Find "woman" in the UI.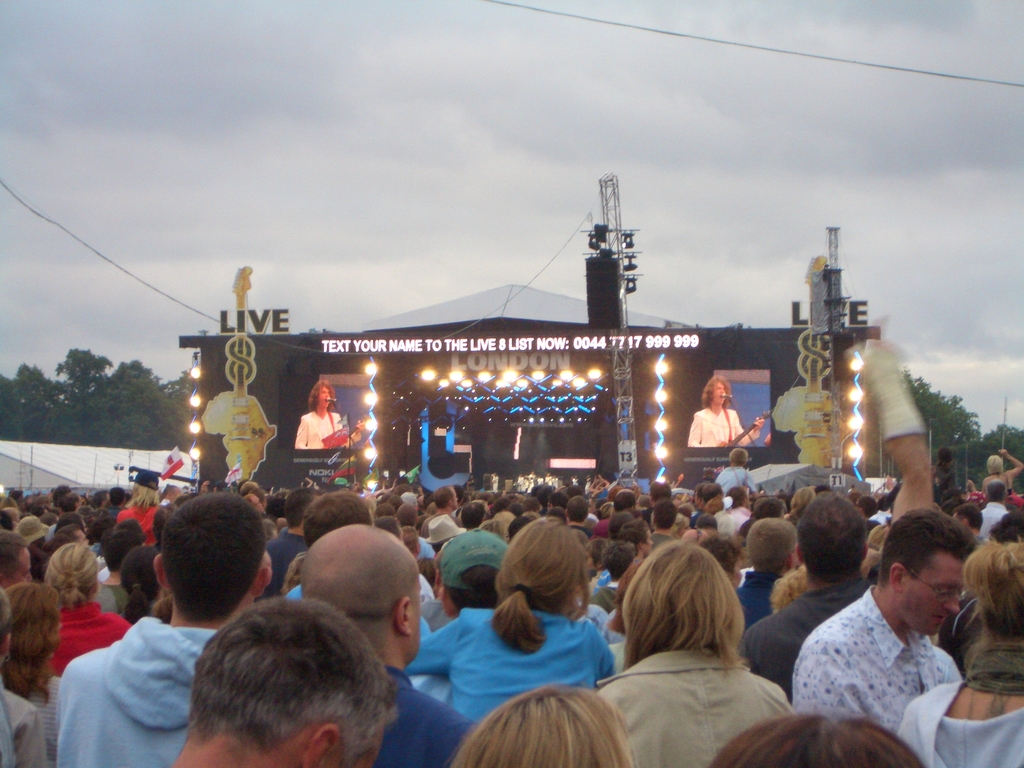
UI element at [403,518,616,721].
